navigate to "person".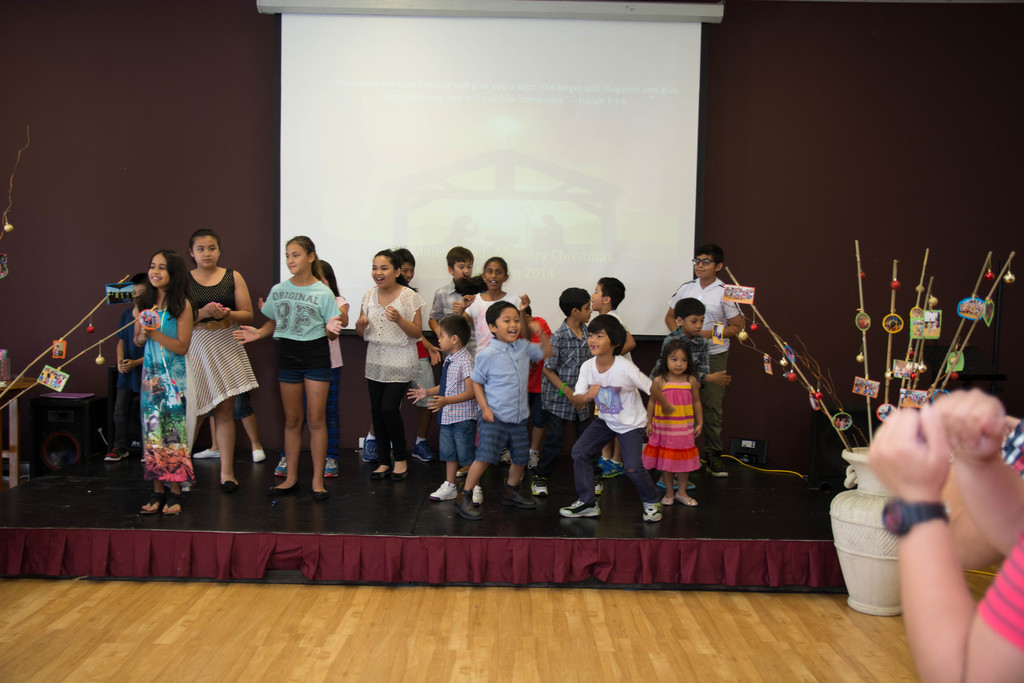
Navigation target: (left=646, top=339, right=703, bottom=506).
